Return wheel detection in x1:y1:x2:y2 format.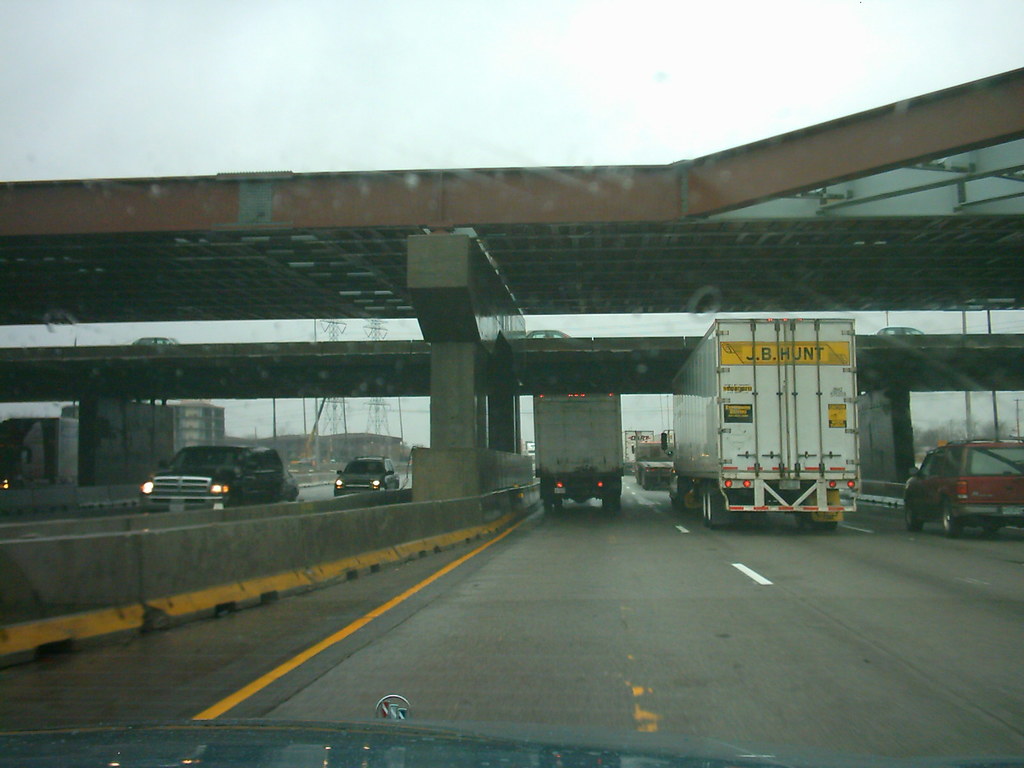
906:502:922:529.
